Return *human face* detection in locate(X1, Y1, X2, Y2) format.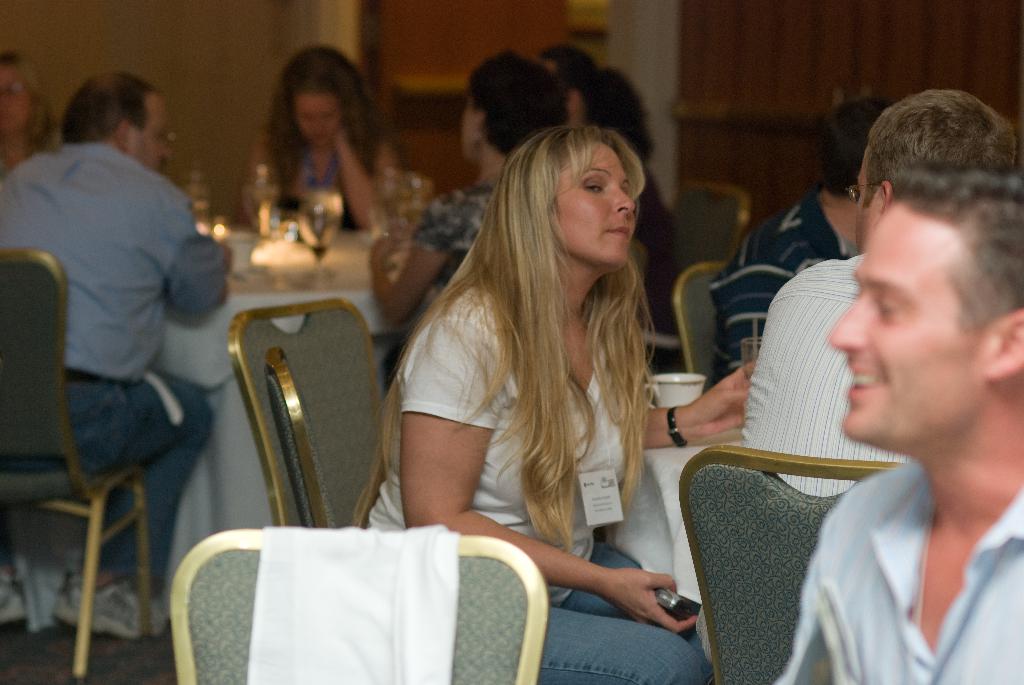
locate(551, 135, 639, 269).
